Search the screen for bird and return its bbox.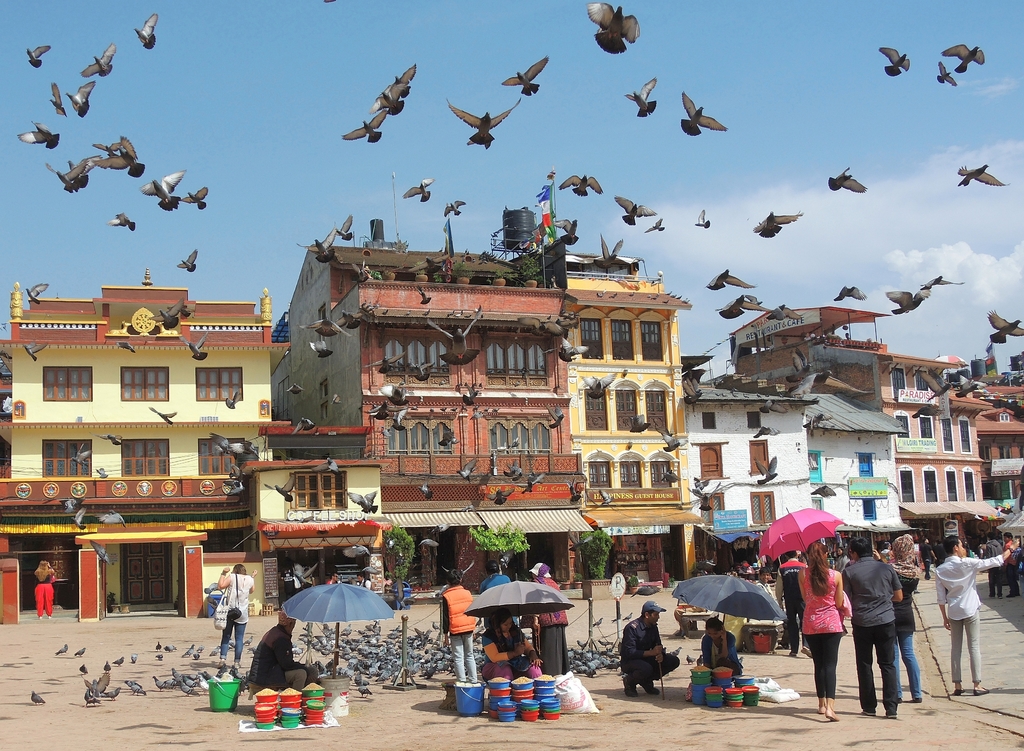
Found: {"left": 766, "top": 302, "right": 804, "bottom": 325}.
